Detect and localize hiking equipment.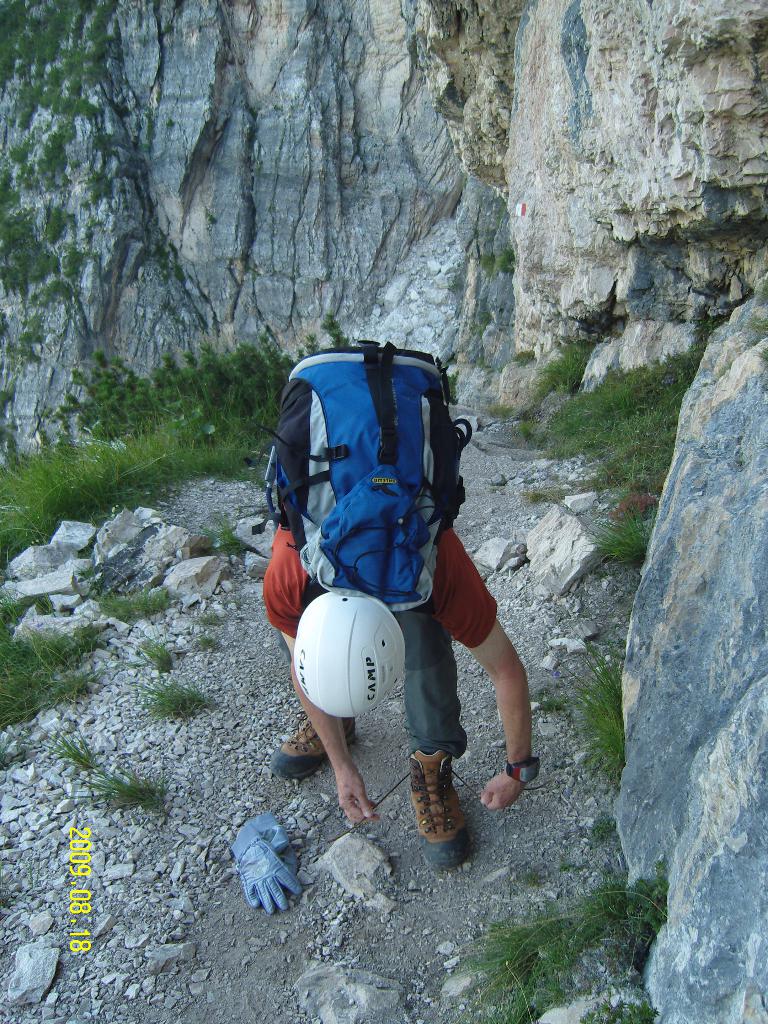
Localized at rect(406, 747, 481, 873).
